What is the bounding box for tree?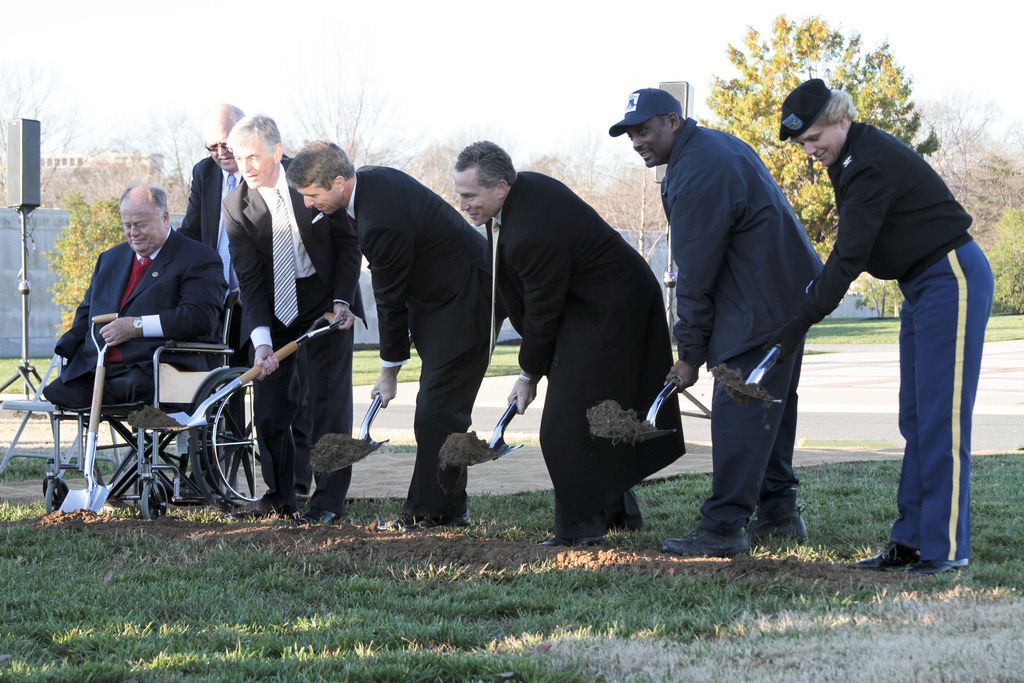
select_region(297, 50, 472, 203).
